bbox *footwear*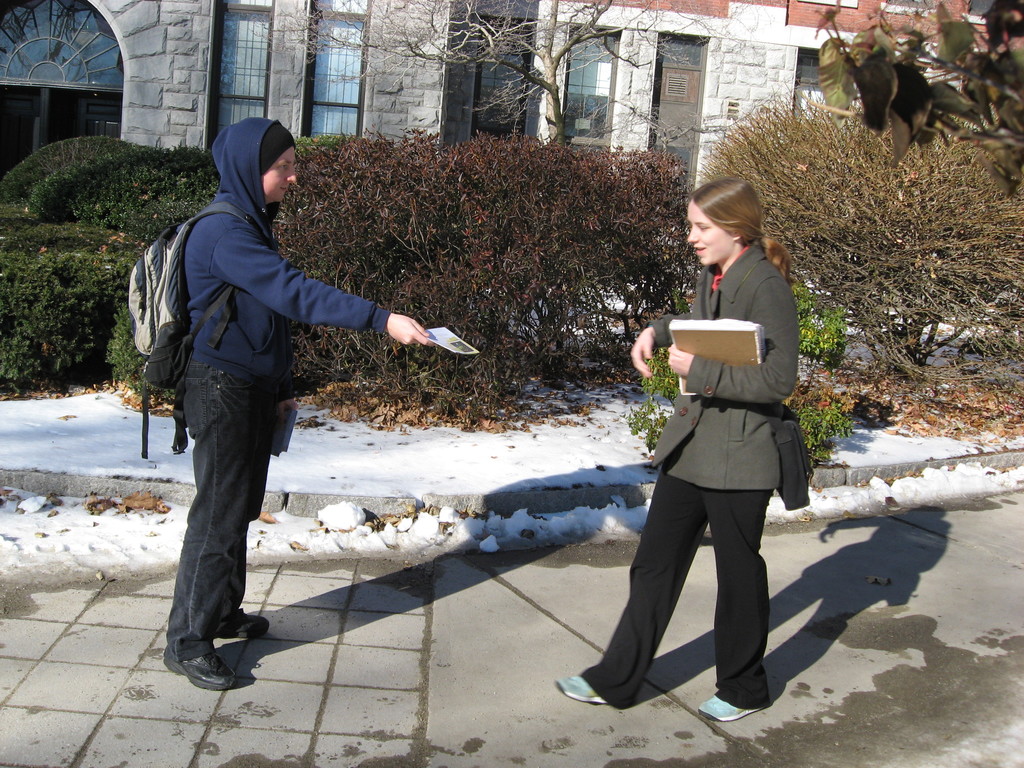
select_region(218, 612, 269, 641)
